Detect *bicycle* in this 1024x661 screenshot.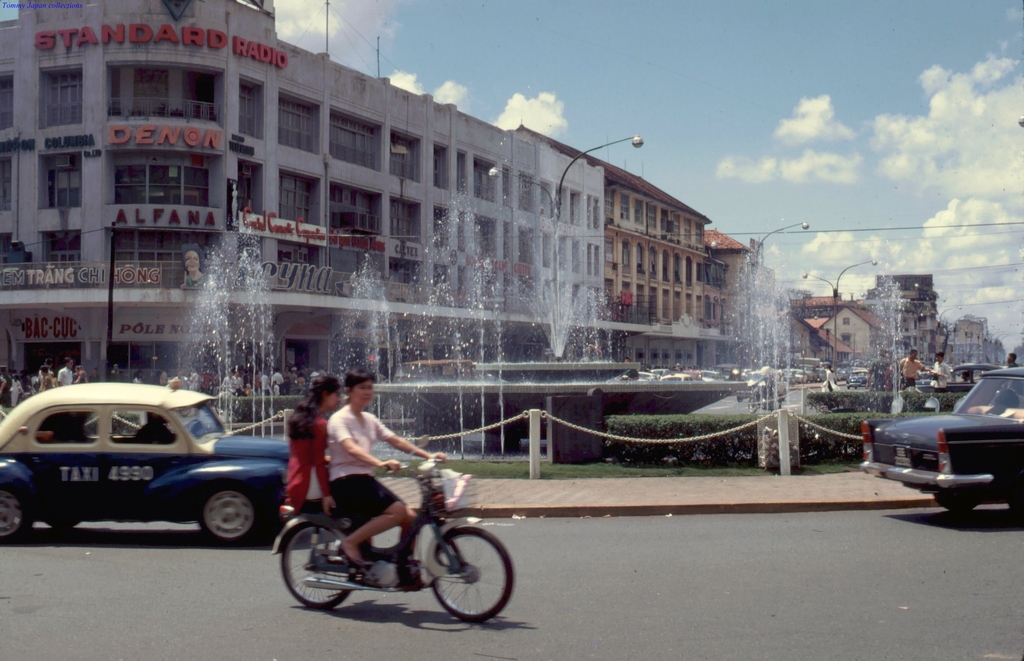
Detection: select_region(268, 445, 529, 628).
